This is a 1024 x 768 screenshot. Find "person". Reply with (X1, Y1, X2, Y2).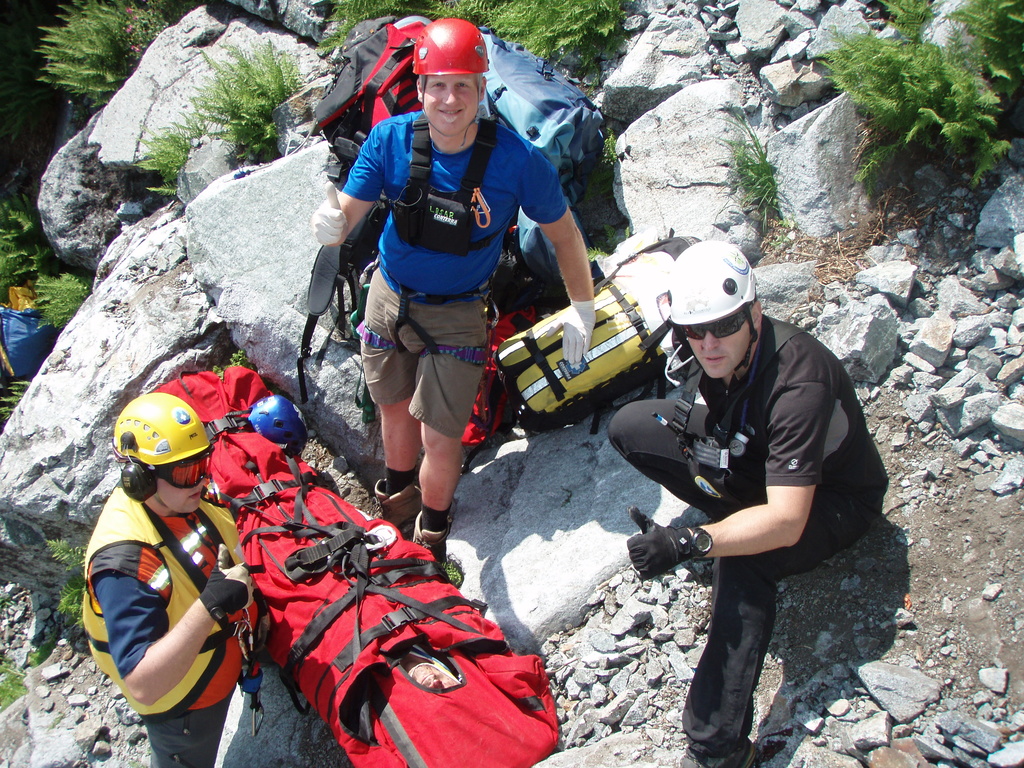
(308, 10, 570, 559).
